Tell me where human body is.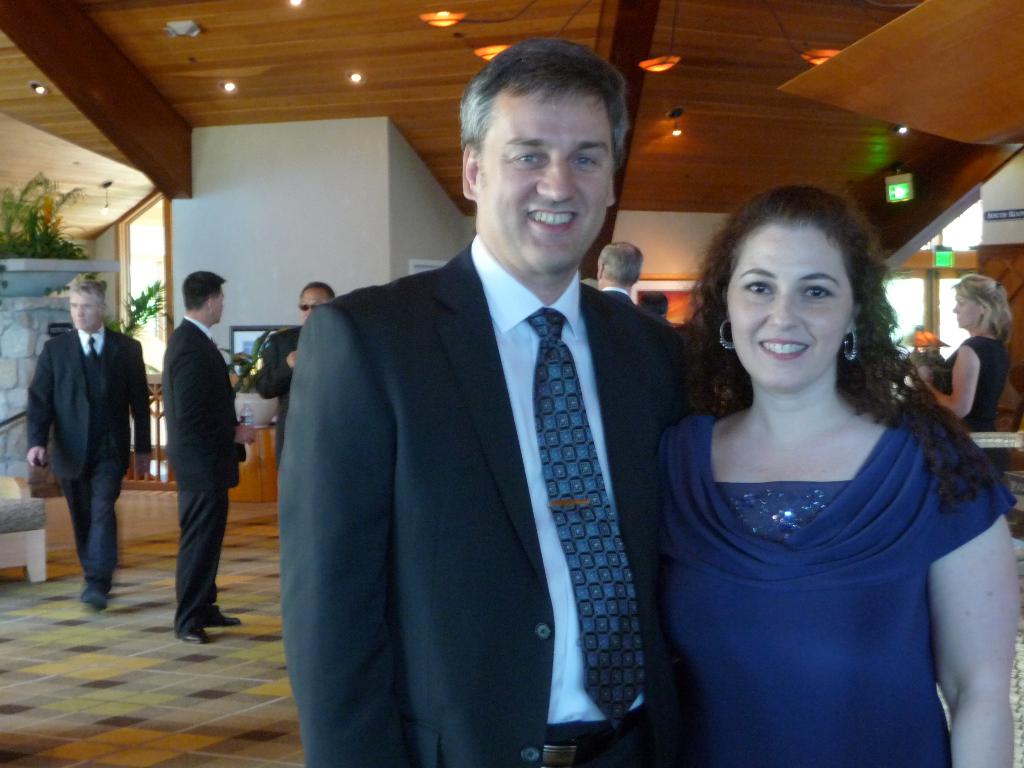
human body is at [248,280,335,458].
